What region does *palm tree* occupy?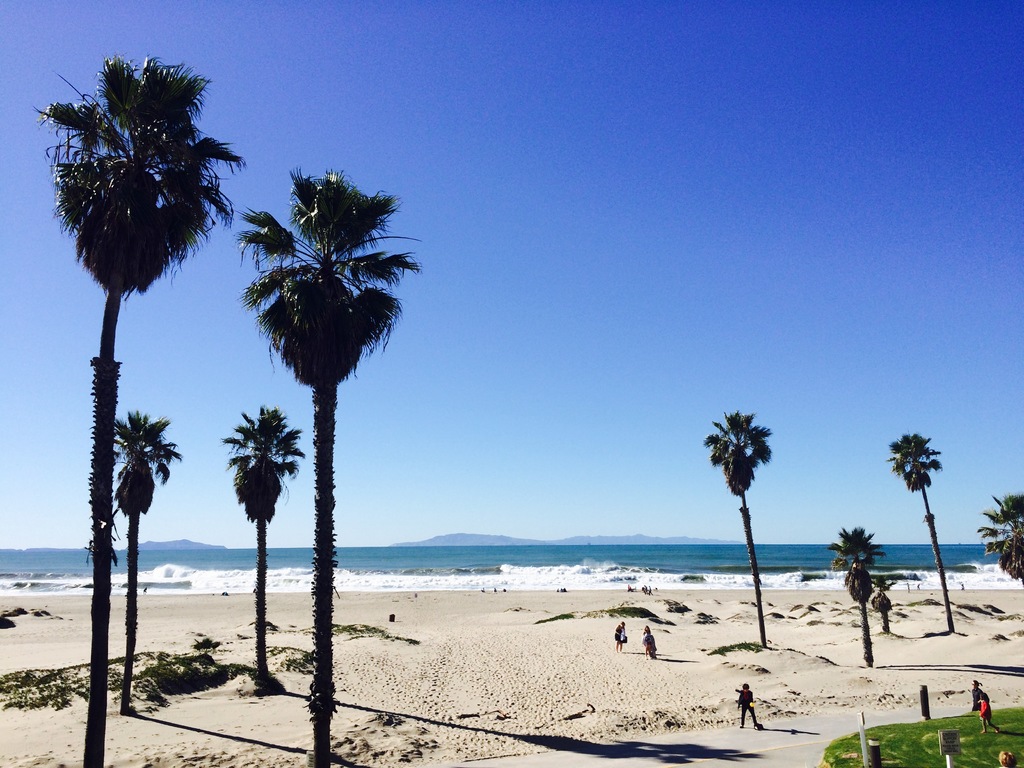
bbox(108, 409, 158, 704).
